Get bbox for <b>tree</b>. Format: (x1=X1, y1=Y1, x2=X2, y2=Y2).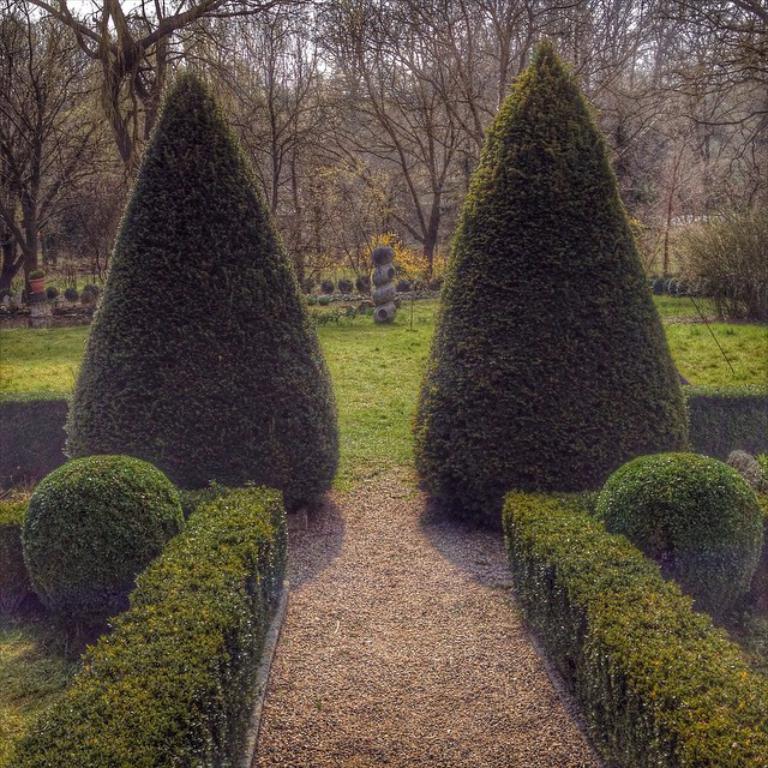
(x1=574, y1=0, x2=676, y2=248).
